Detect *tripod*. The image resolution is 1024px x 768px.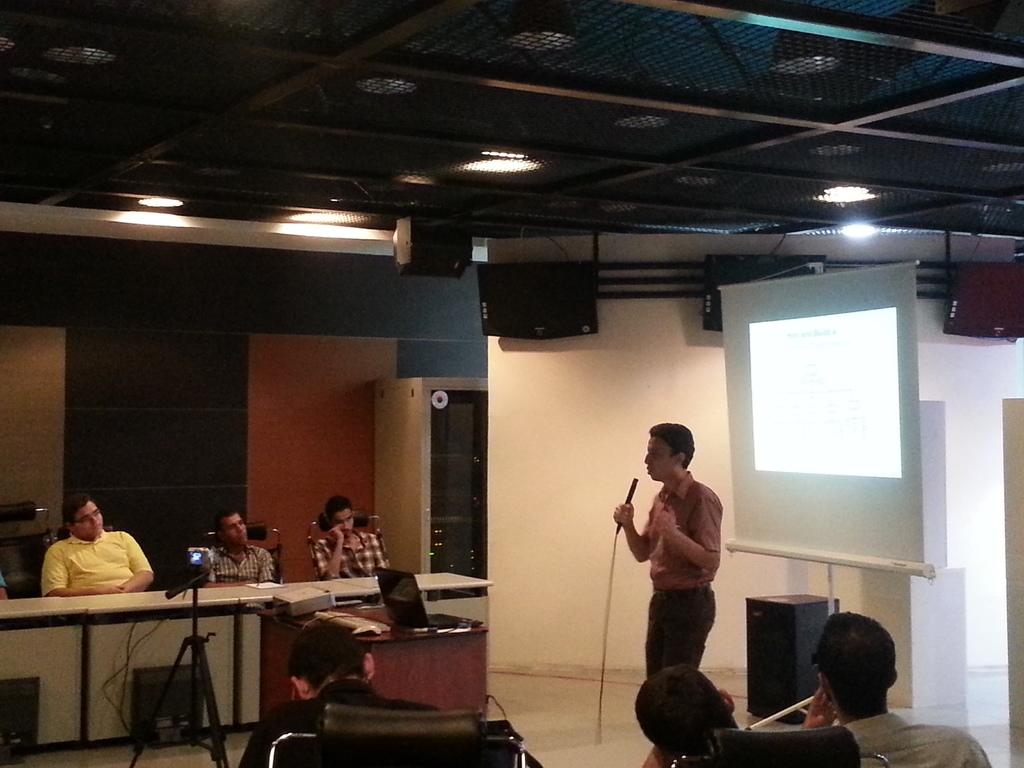
129 592 234 767.
